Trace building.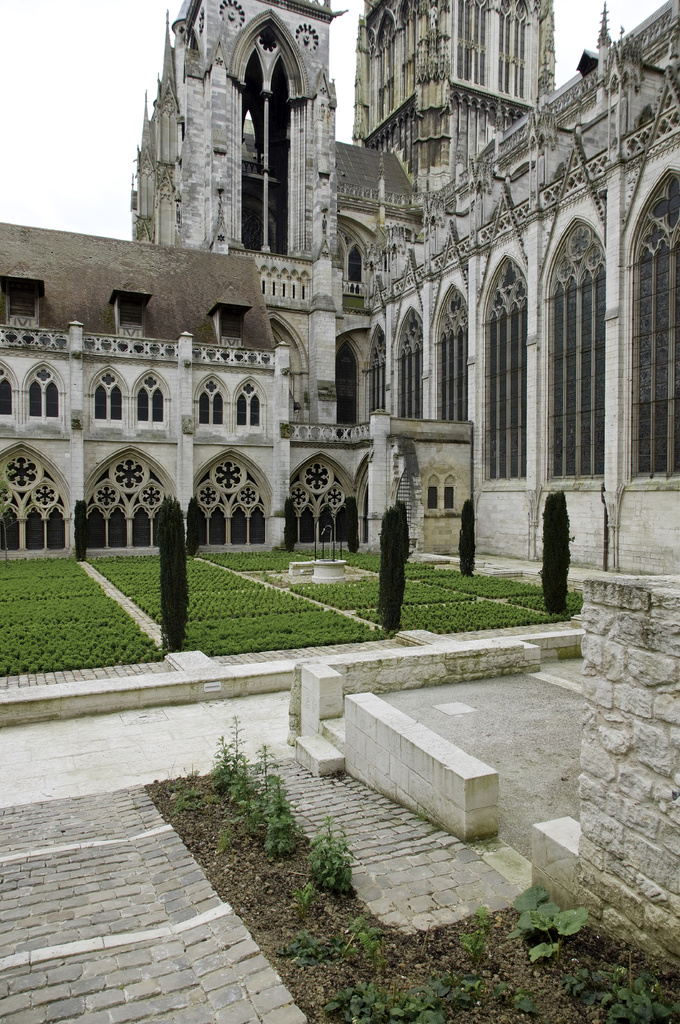
Traced to left=0, top=0, right=679, bottom=588.
